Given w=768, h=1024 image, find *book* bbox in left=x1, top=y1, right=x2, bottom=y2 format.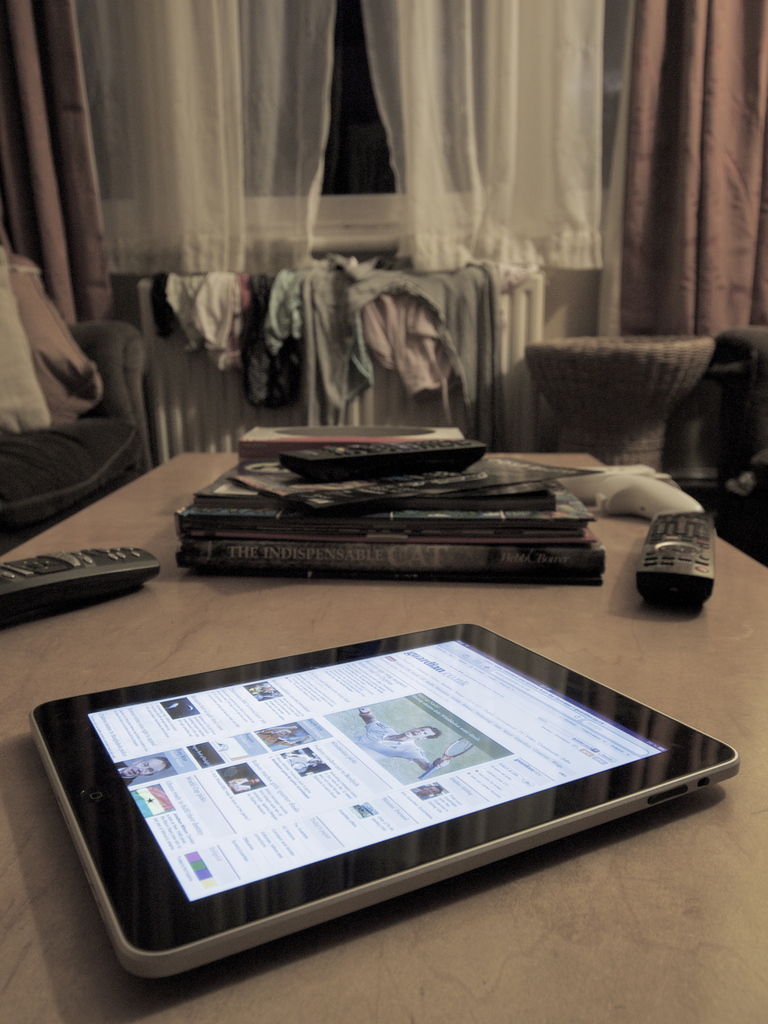
left=166, top=527, right=612, bottom=587.
